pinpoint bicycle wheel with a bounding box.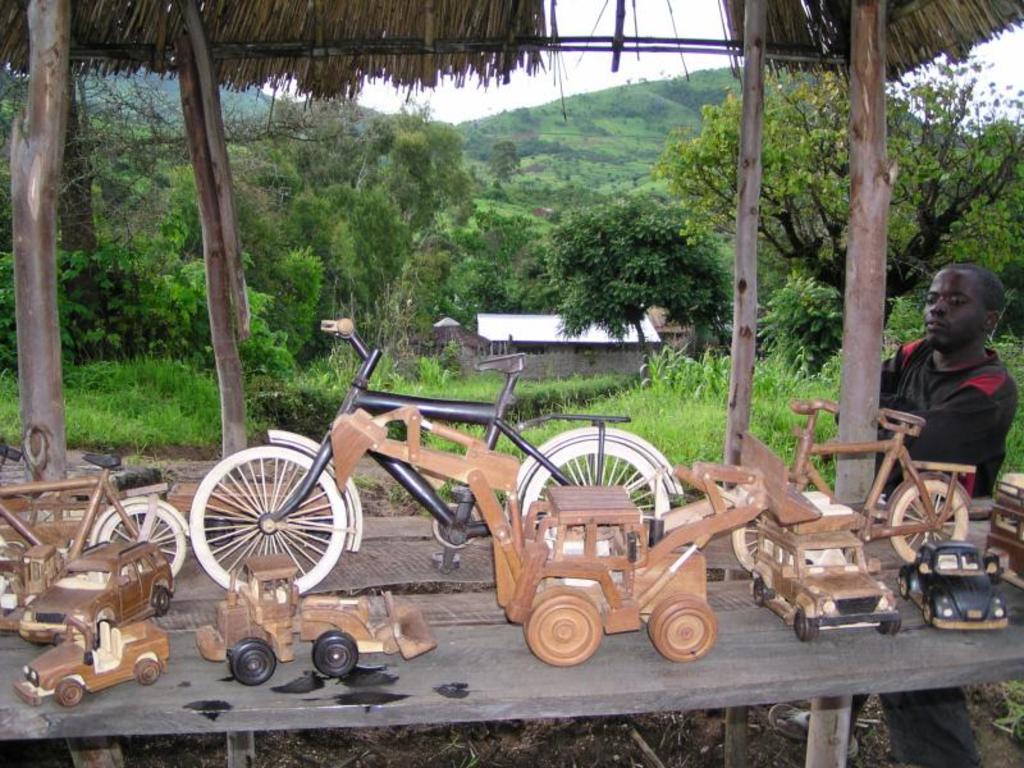
bbox=(891, 483, 969, 564).
